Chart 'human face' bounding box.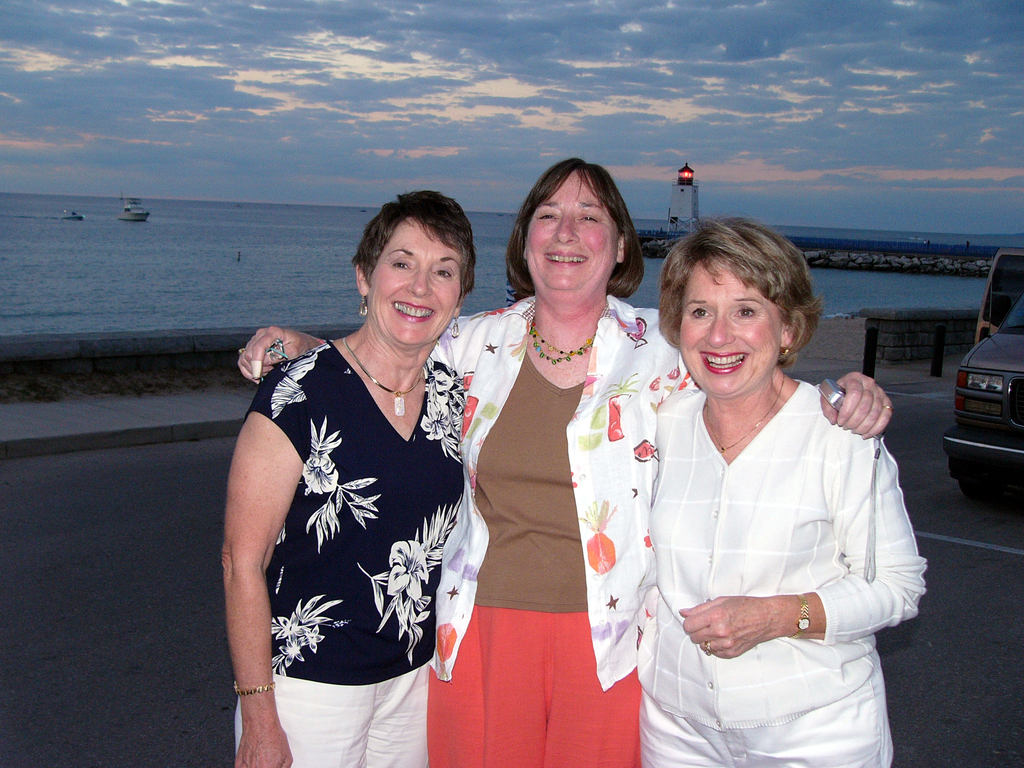
Charted: detection(675, 255, 778, 398).
